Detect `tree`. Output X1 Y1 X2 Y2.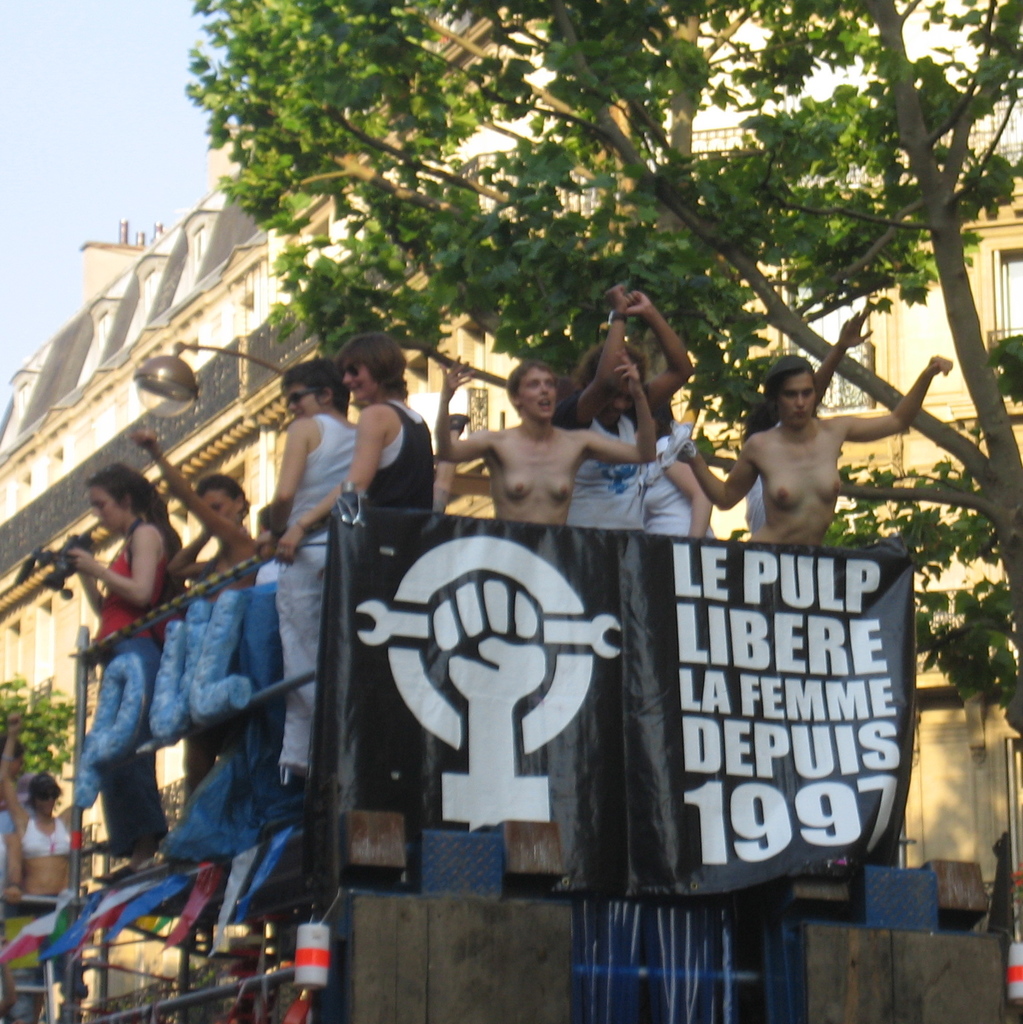
161 0 1022 747.
